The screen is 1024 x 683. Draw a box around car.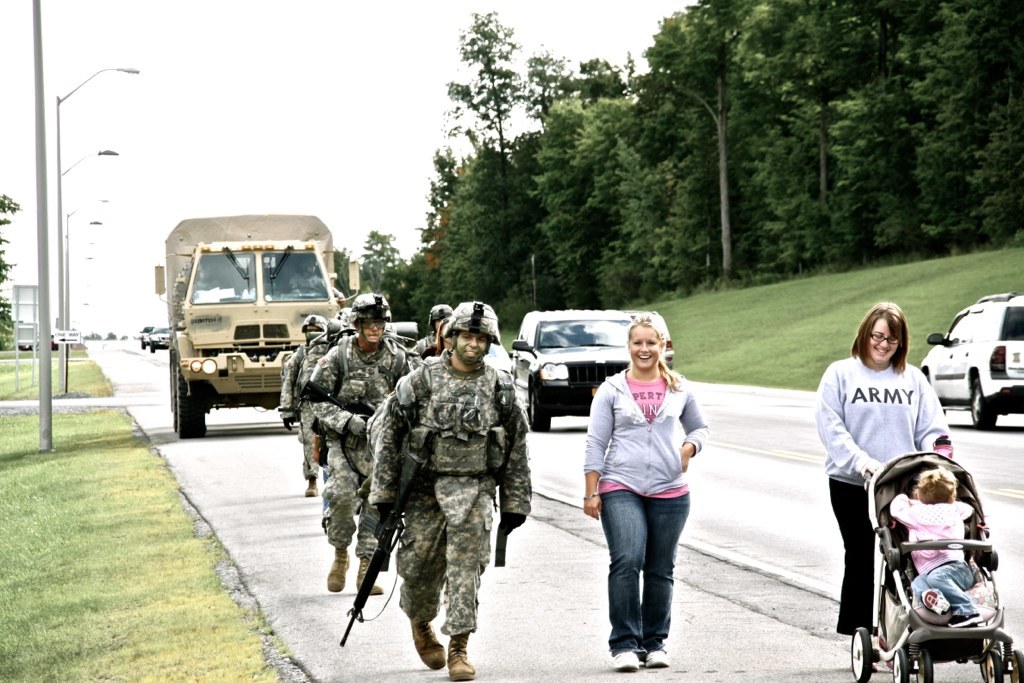
[left=517, top=312, right=670, bottom=427].
